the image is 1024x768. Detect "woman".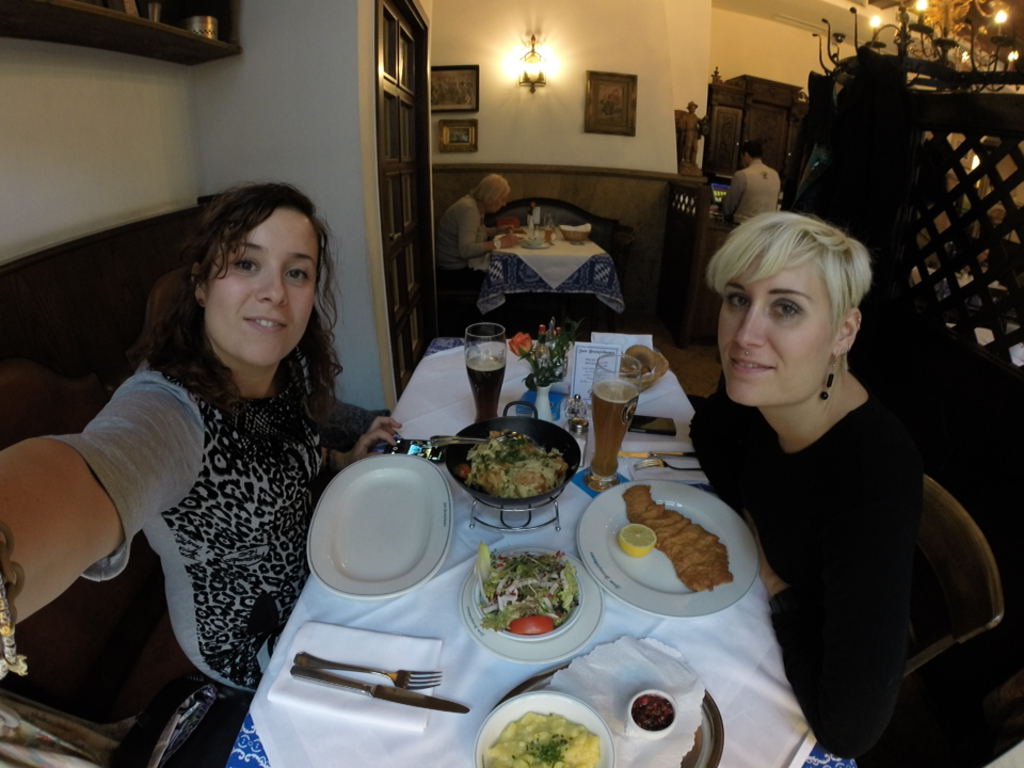
Detection: (434, 175, 514, 295).
